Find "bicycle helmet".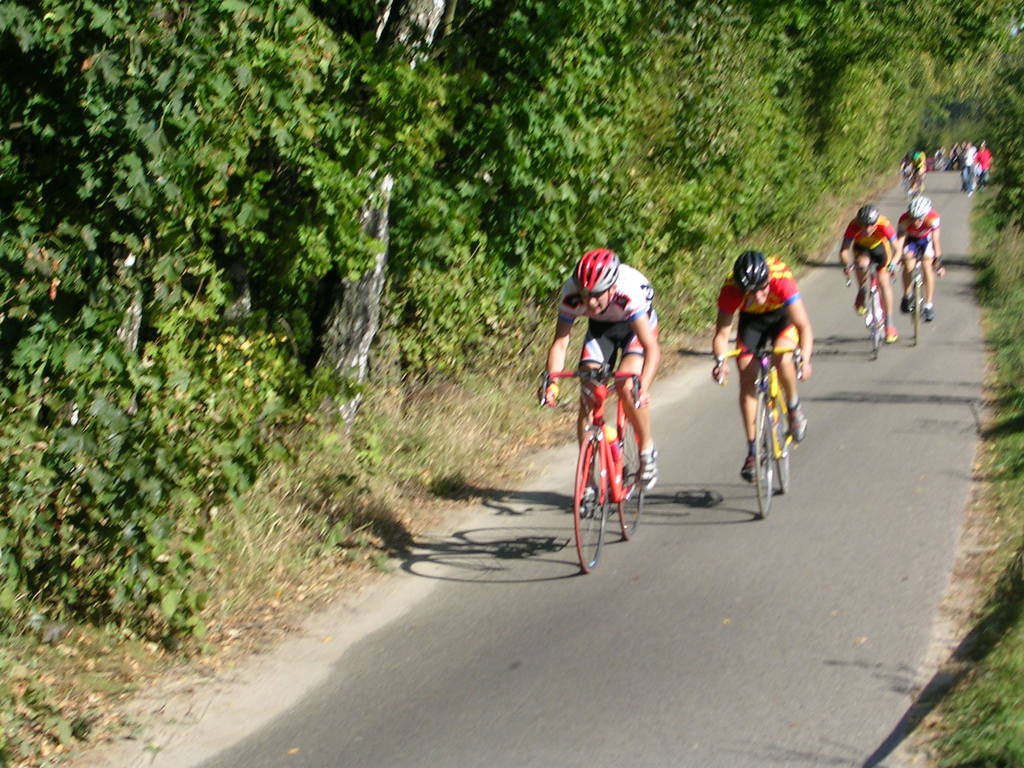
region(860, 207, 876, 221).
